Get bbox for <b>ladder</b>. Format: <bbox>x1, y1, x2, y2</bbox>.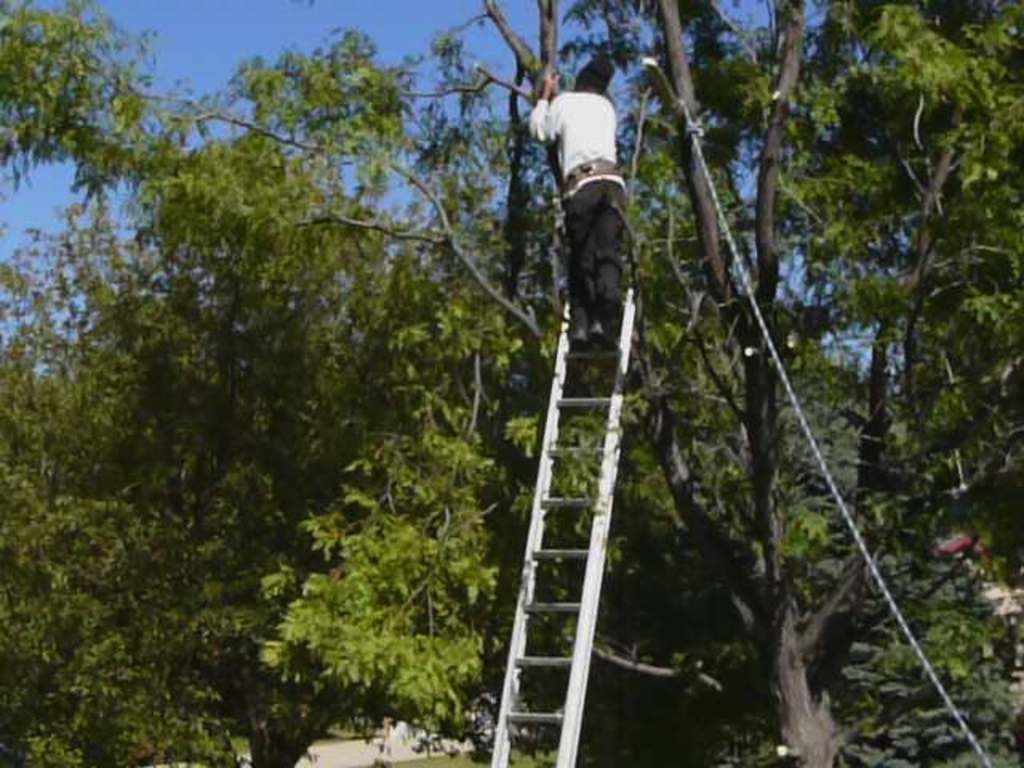
<bbox>491, 282, 635, 766</bbox>.
